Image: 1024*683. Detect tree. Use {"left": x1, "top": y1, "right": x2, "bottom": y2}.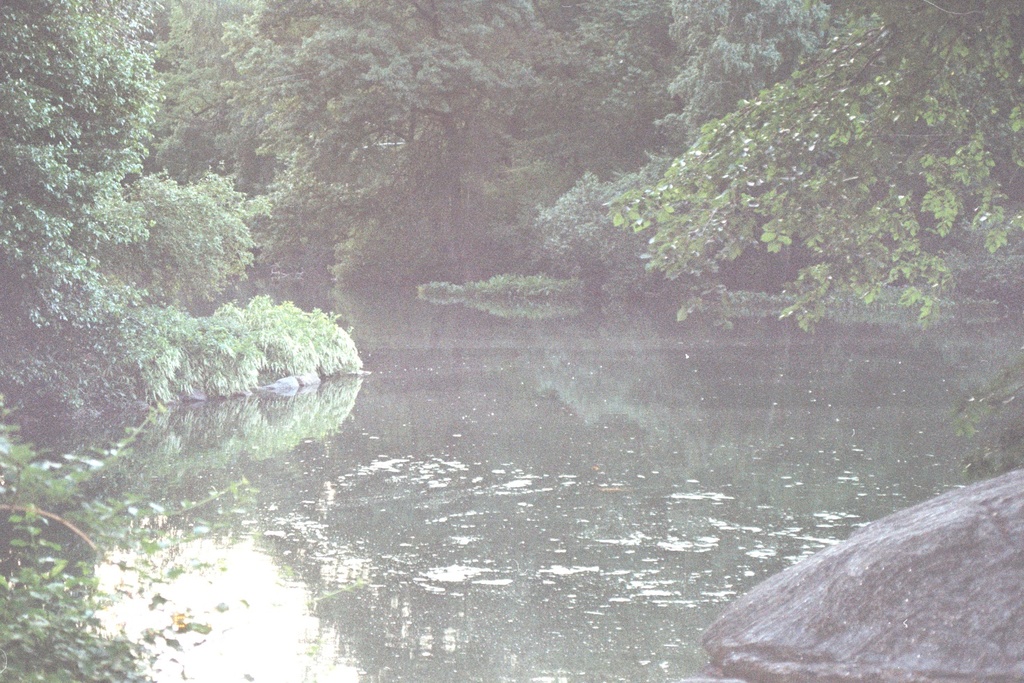
{"left": 0, "top": 0, "right": 265, "bottom": 413}.
